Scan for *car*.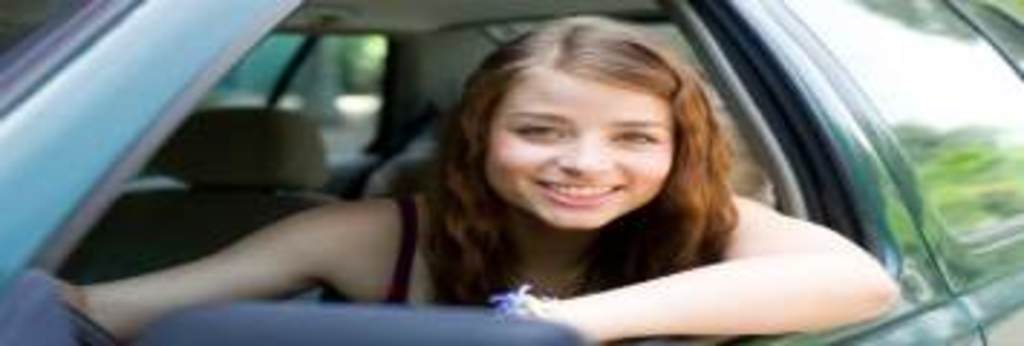
Scan result: BBox(0, 0, 1021, 343).
